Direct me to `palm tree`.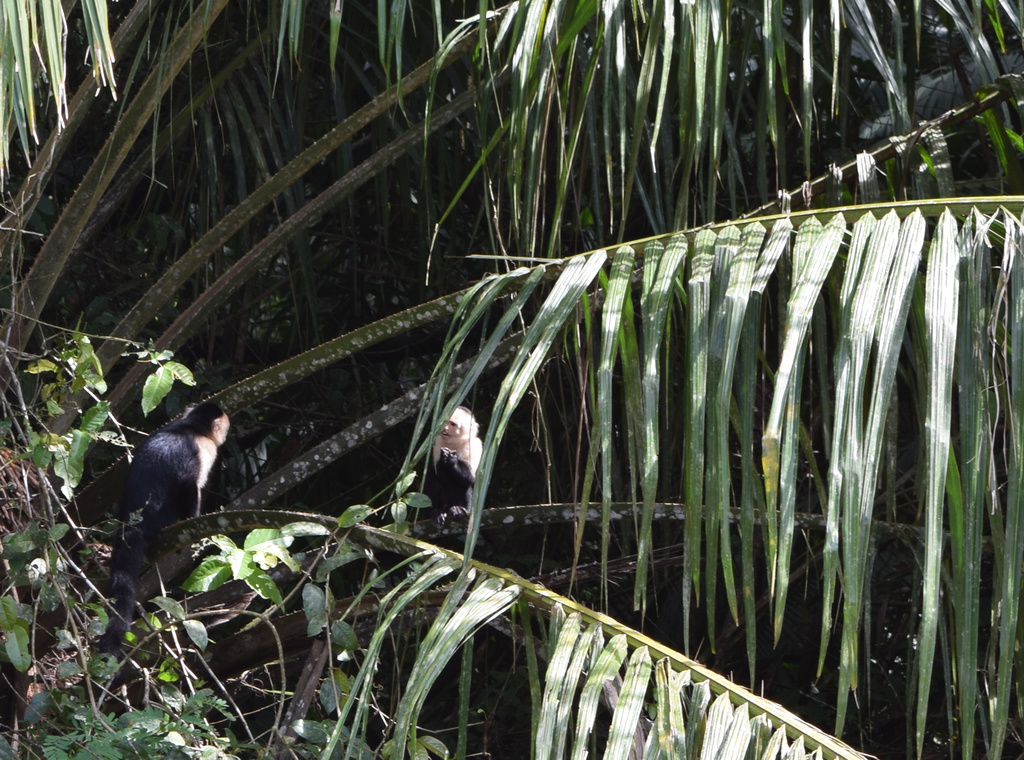
Direction: <bbox>0, 0, 1023, 759</bbox>.
